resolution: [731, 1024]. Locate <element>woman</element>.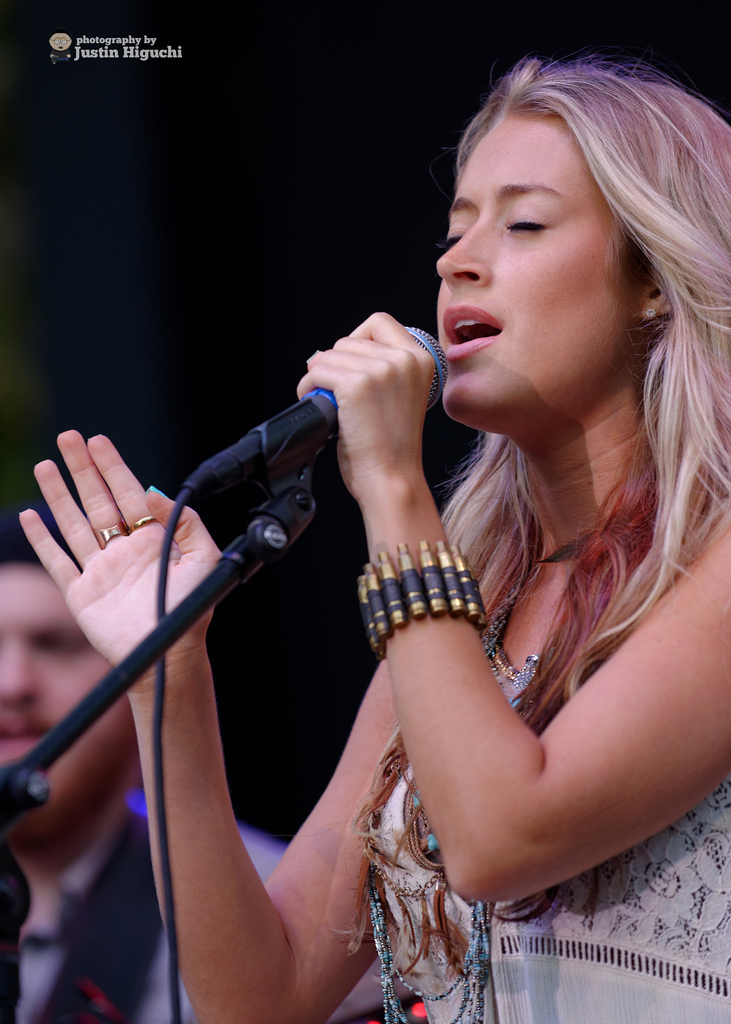
rect(108, 0, 730, 980).
